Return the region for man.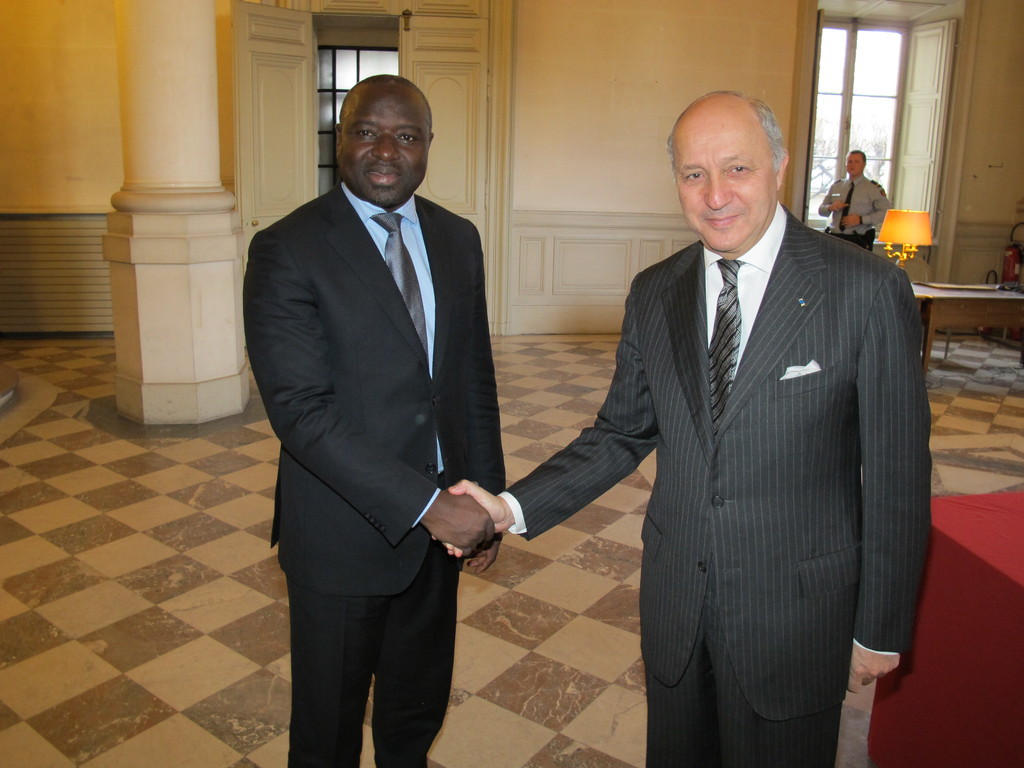
BBox(236, 83, 515, 767).
